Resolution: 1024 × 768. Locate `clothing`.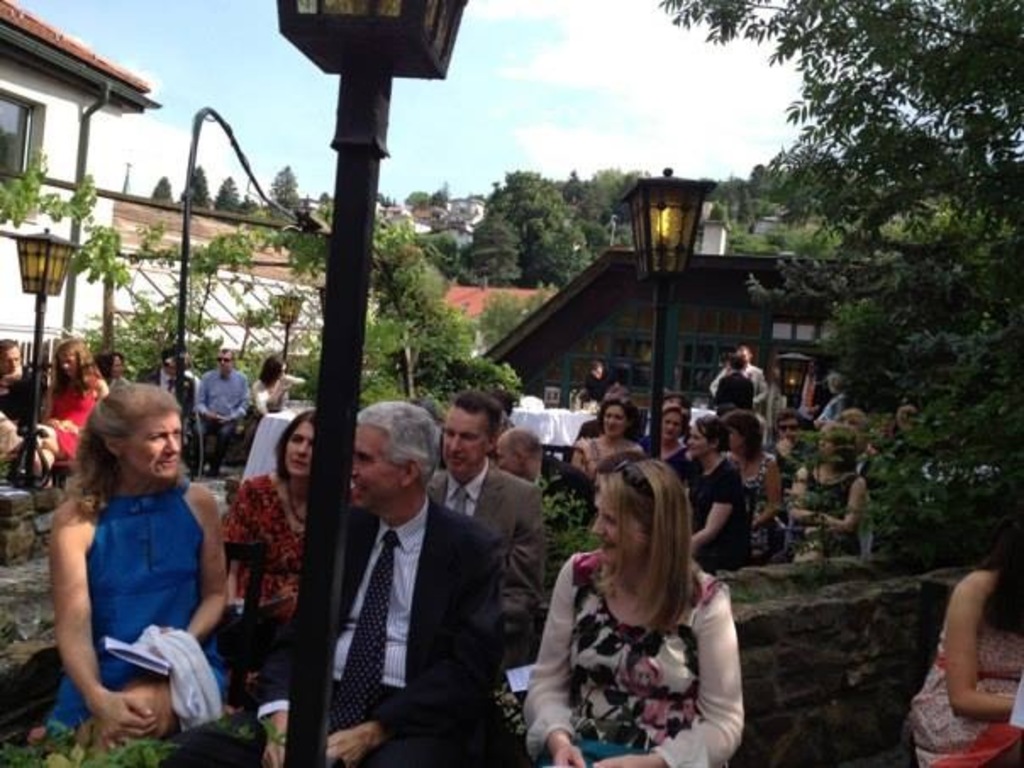
detection(193, 366, 249, 461).
